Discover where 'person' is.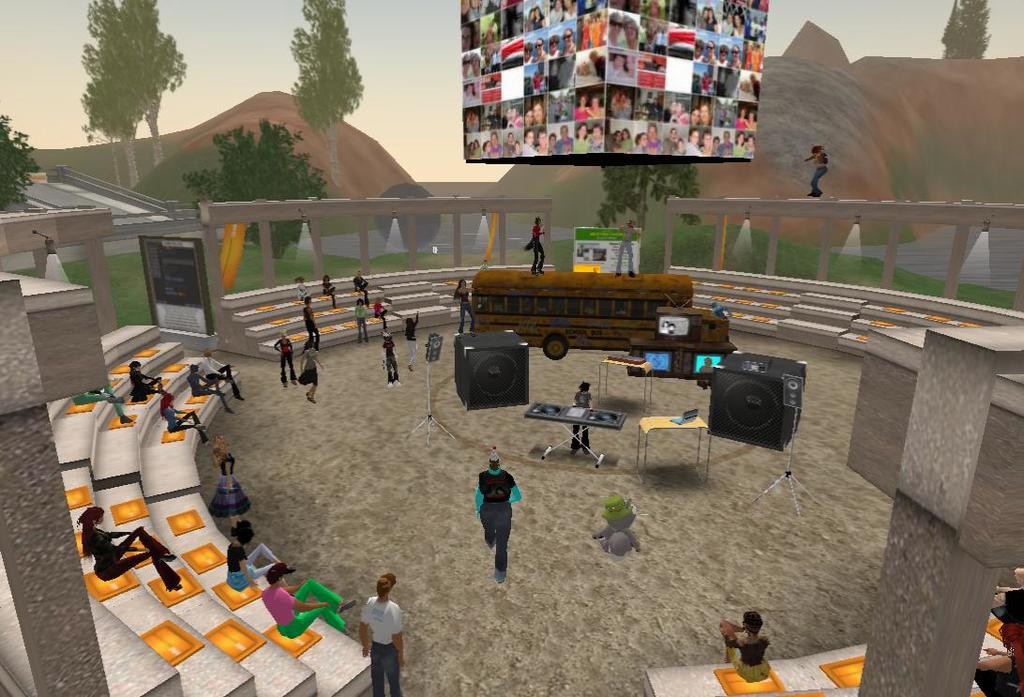
Discovered at crop(535, 129, 546, 154).
